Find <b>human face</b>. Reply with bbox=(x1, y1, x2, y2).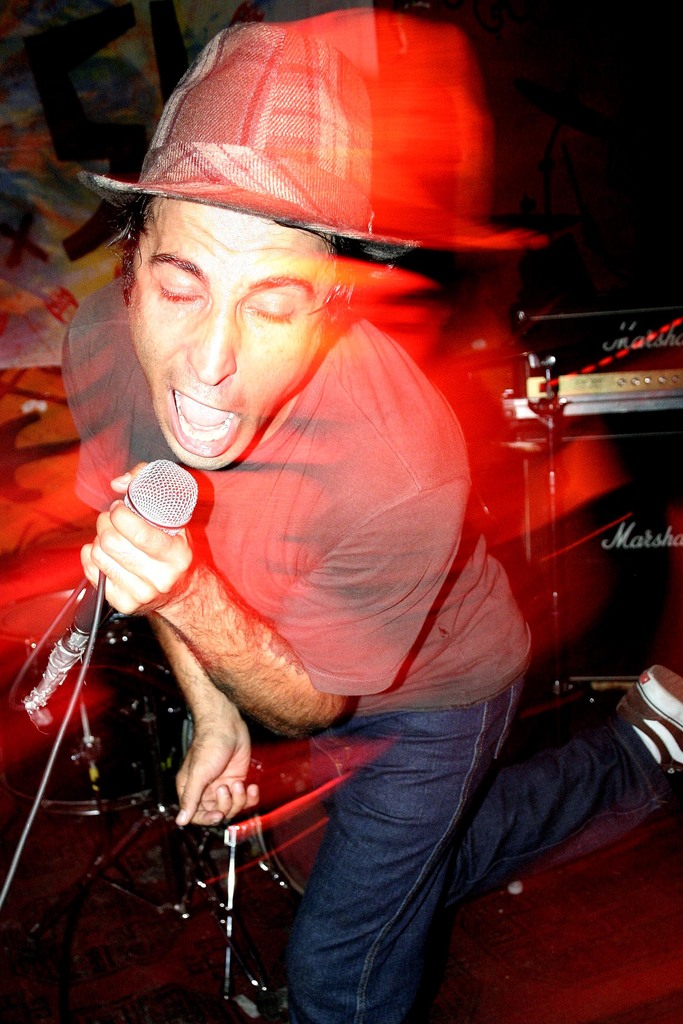
bbox=(124, 202, 320, 470).
